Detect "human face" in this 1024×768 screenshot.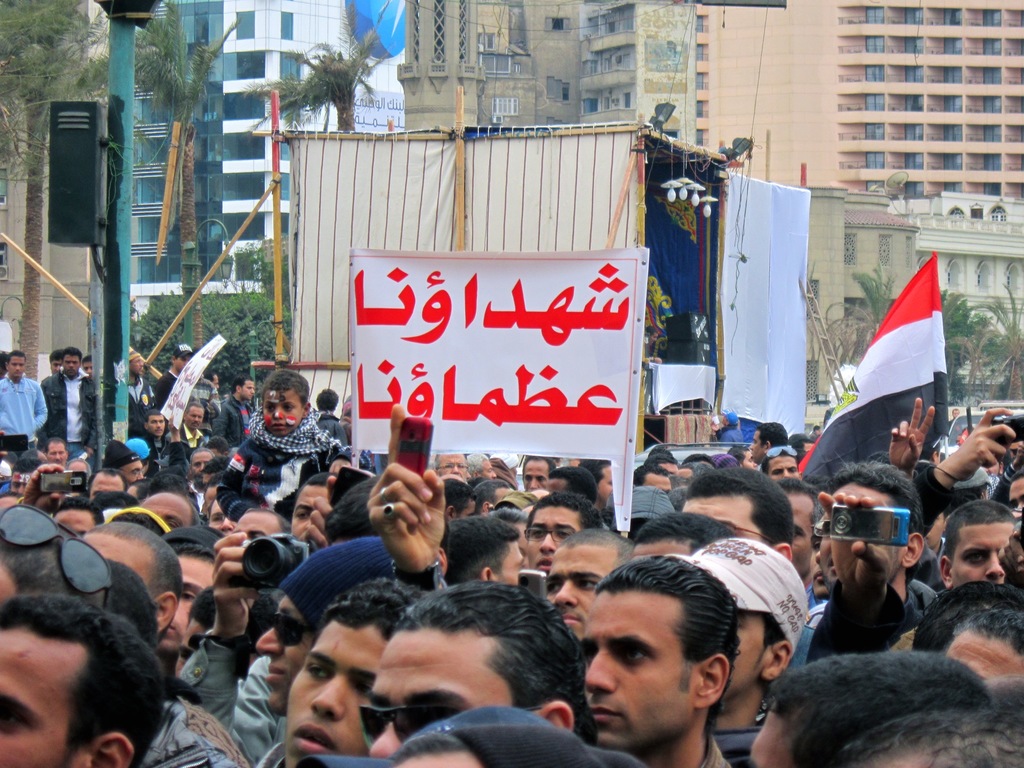
Detection: BBox(210, 502, 236, 534).
